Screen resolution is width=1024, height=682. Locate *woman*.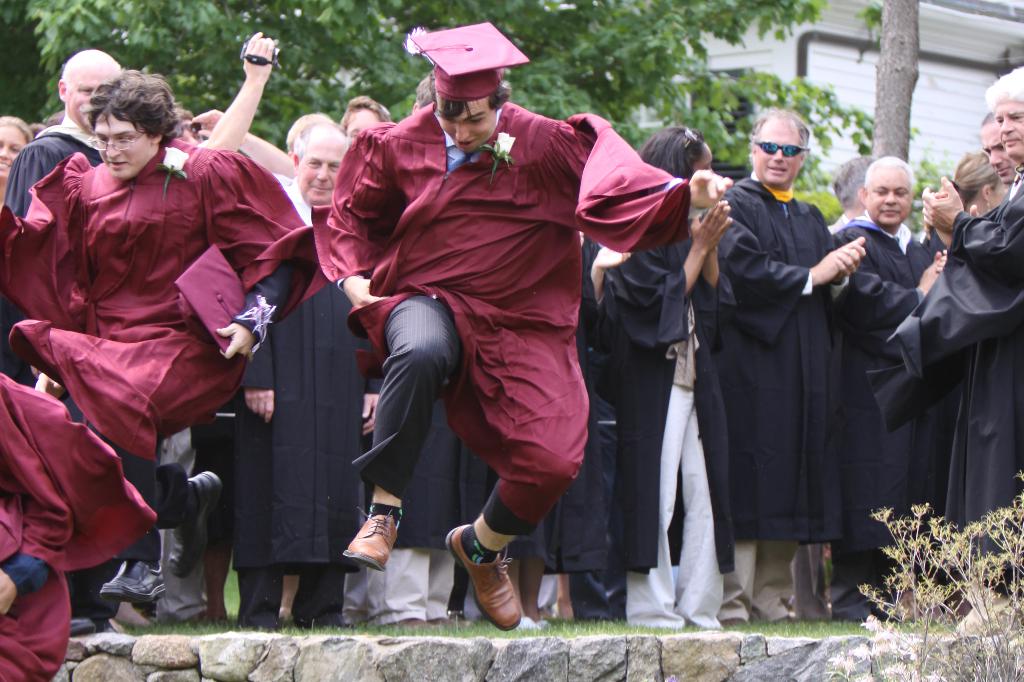
<box>0,112,36,199</box>.
